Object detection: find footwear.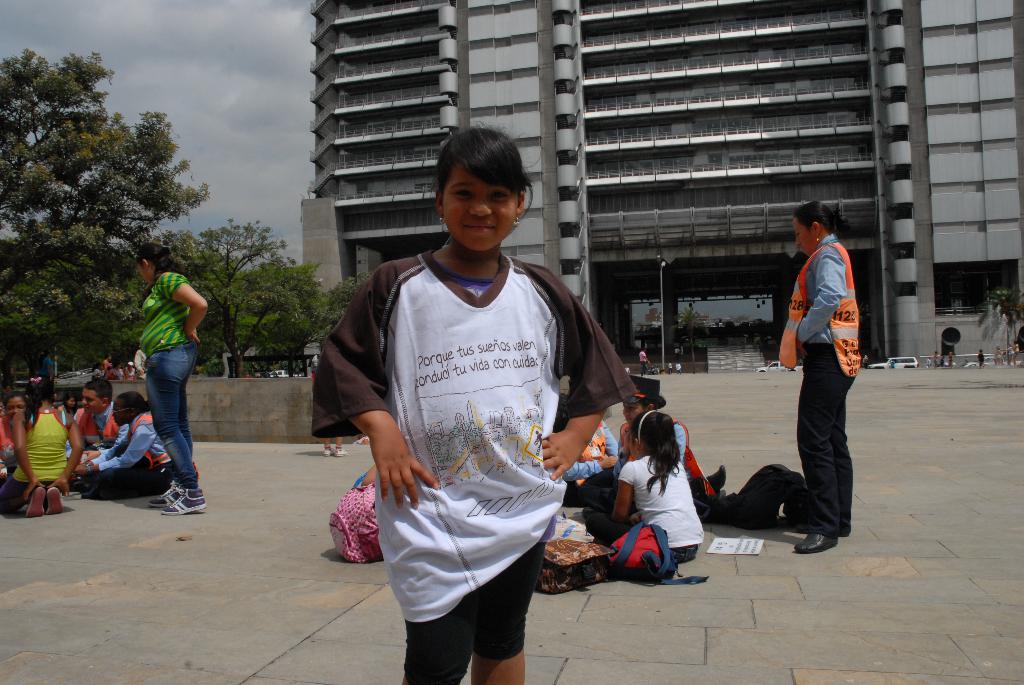
locate(161, 487, 205, 517).
